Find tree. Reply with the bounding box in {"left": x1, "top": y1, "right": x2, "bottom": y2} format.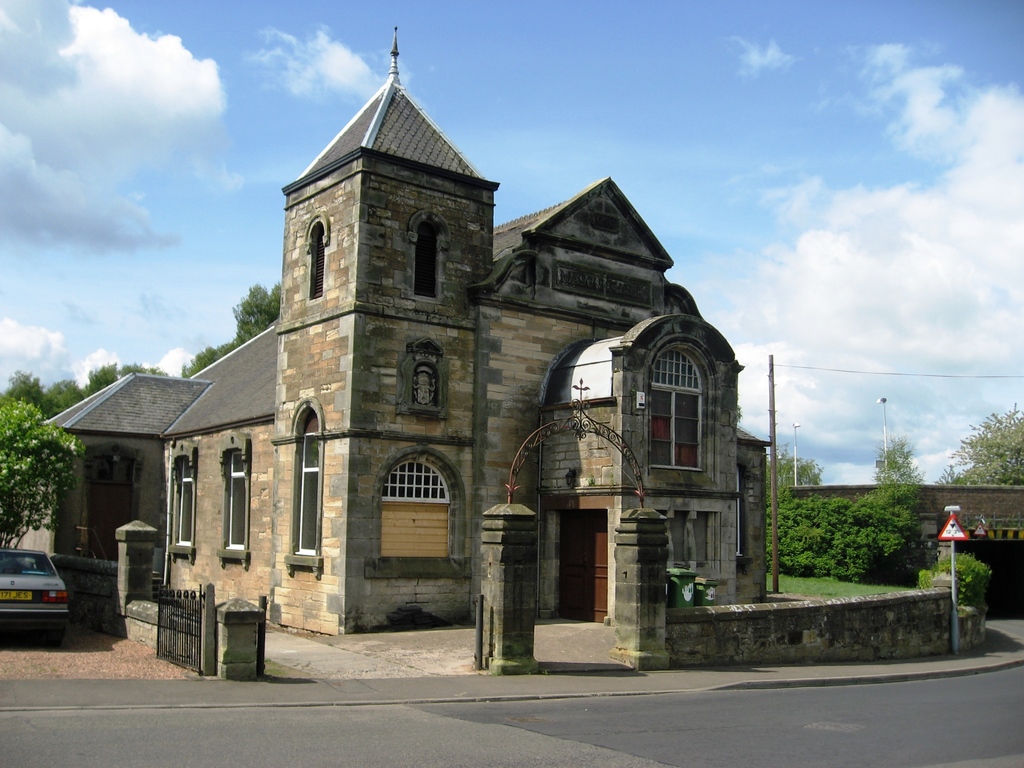
{"left": 0, "top": 393, "right": 84, "bottom": 550}.
